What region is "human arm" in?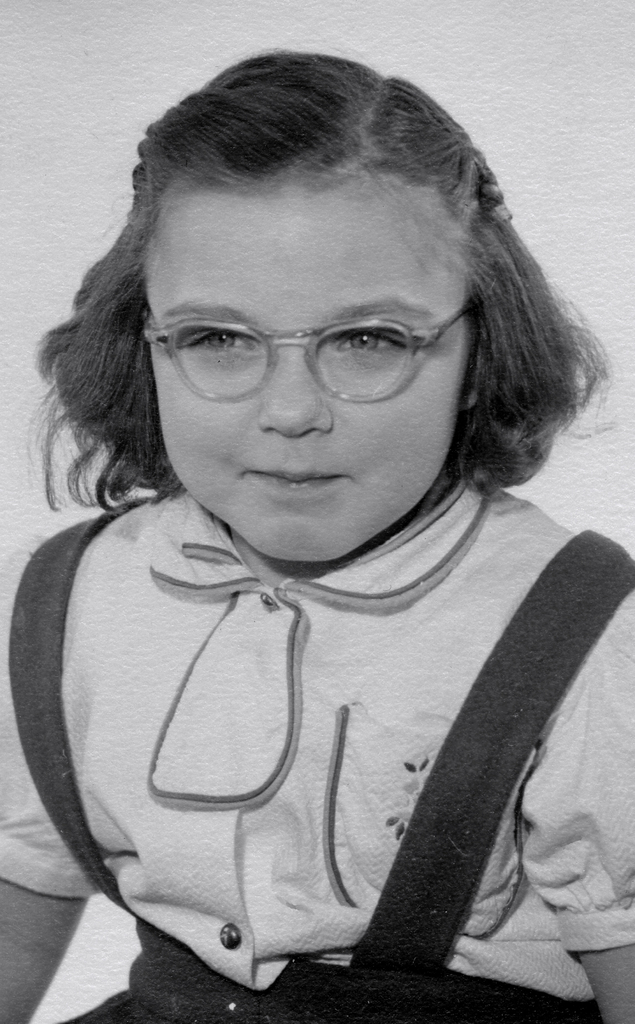
{"x1": 0, "y1": 531, "x2": 102, "y2": 1023}.
